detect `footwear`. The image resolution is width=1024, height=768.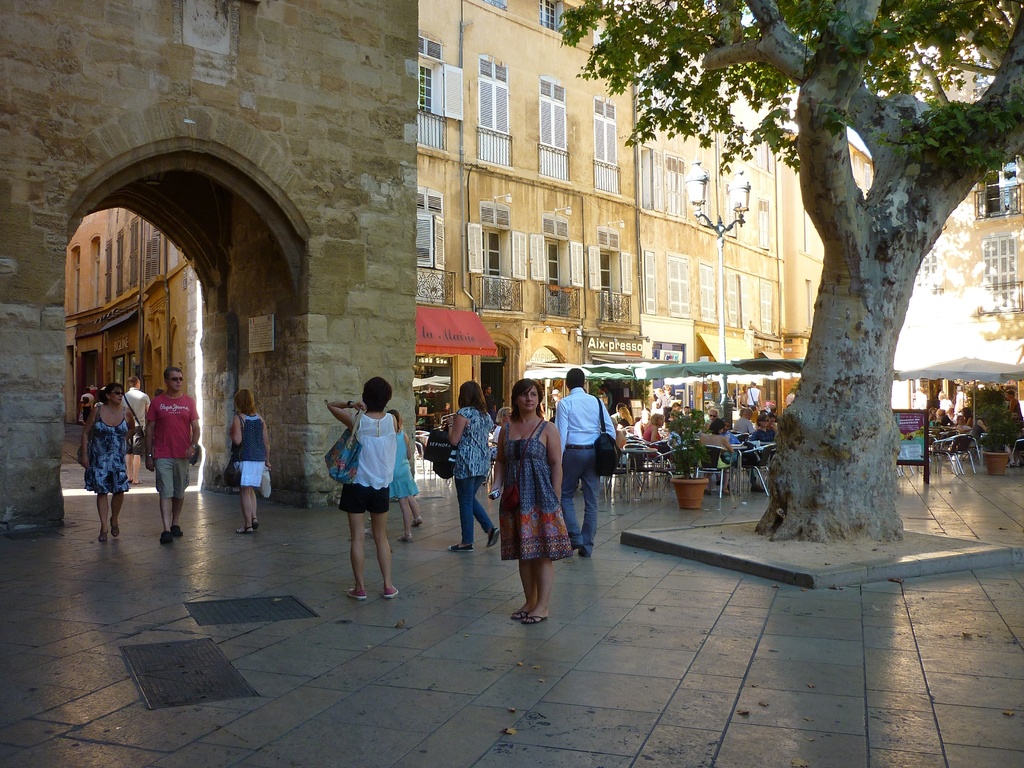
pyautogui.locateOnScreen(508, 609, 528, 620).
